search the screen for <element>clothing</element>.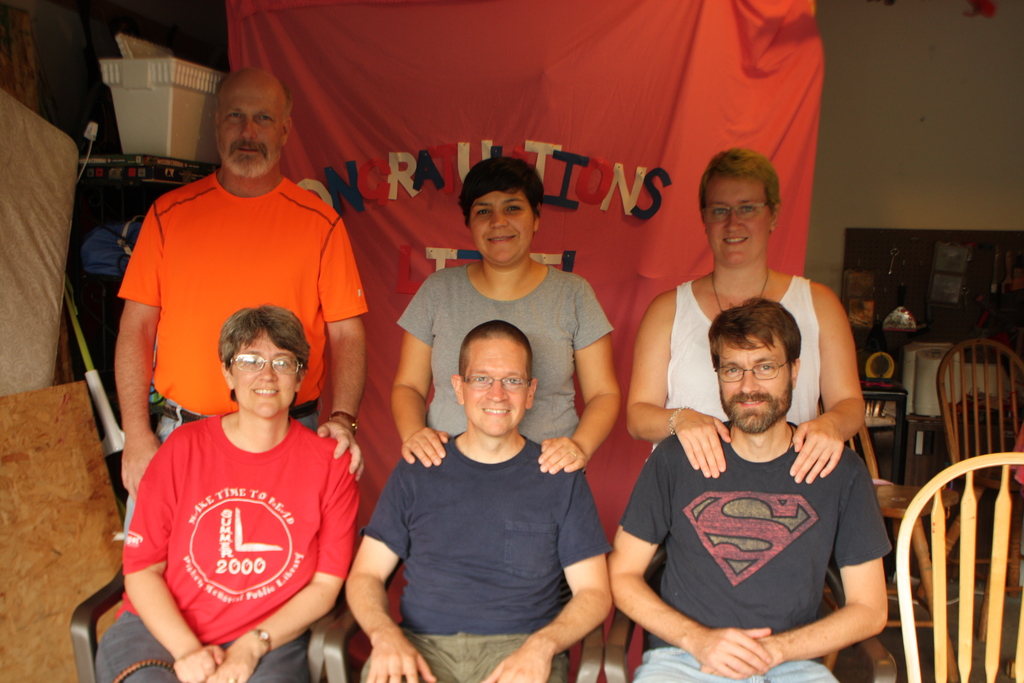
Found at box=[632, 629, 830, 682].
